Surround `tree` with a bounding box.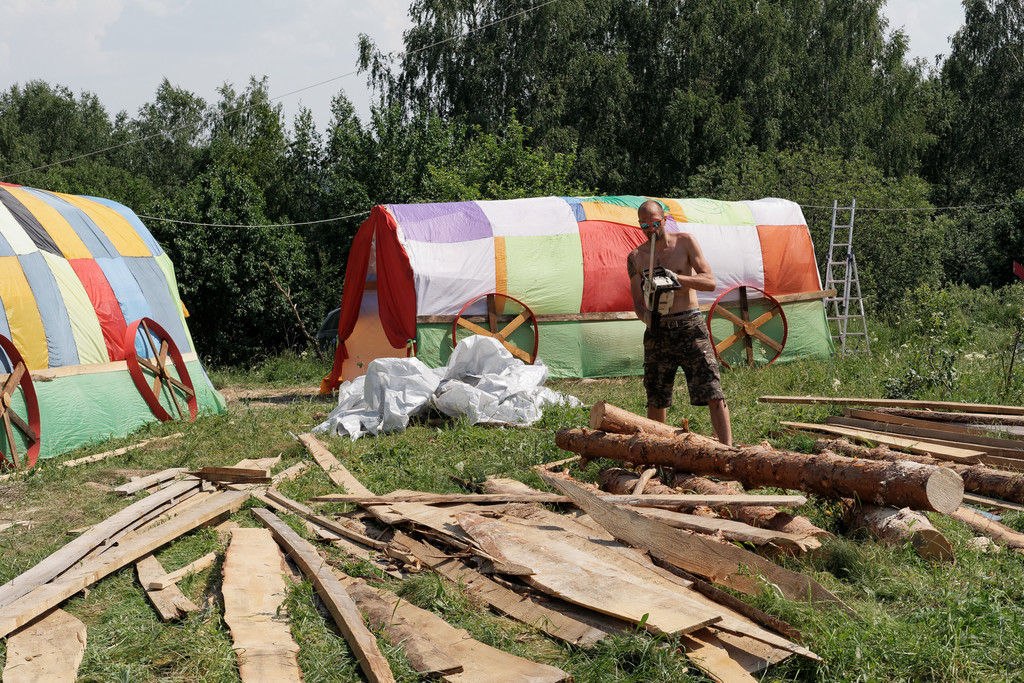
112,76,218,163.
